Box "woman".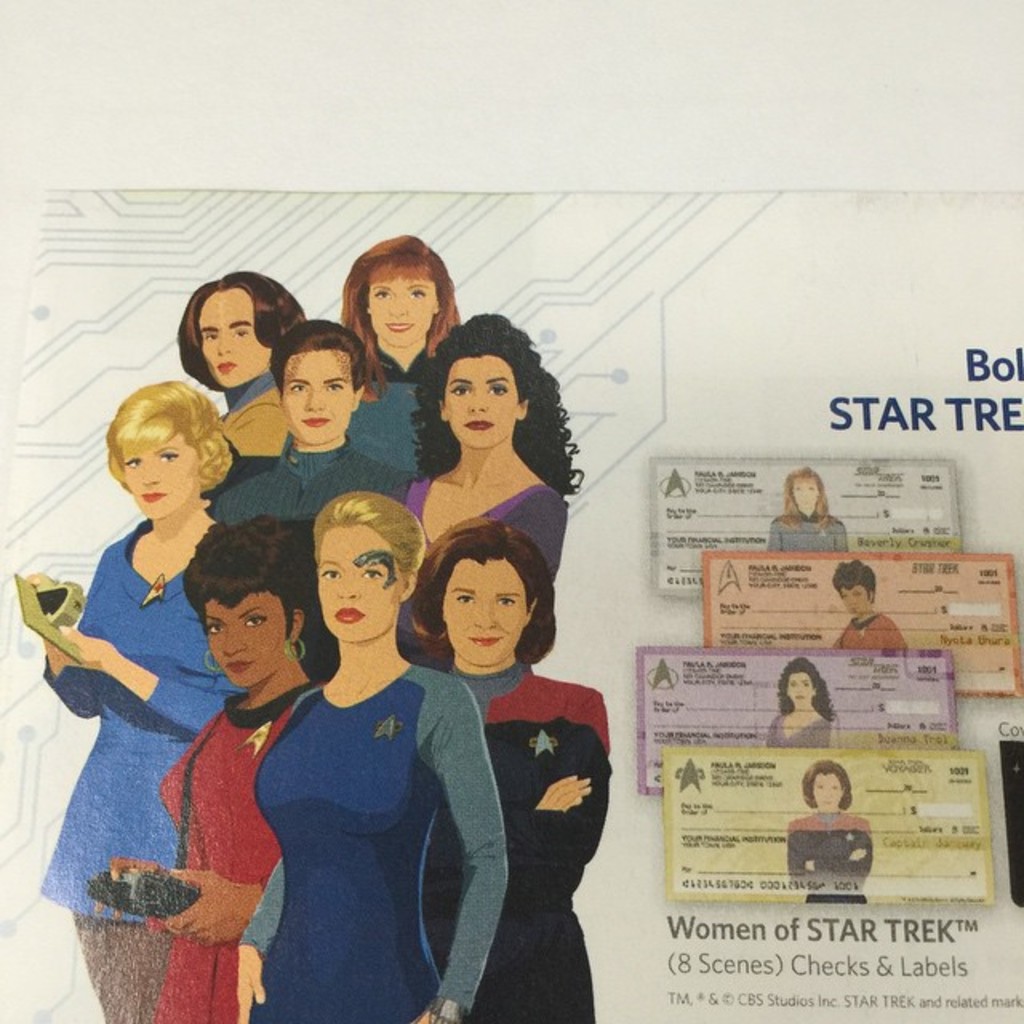
select_region(778, 741, 878, 912).
